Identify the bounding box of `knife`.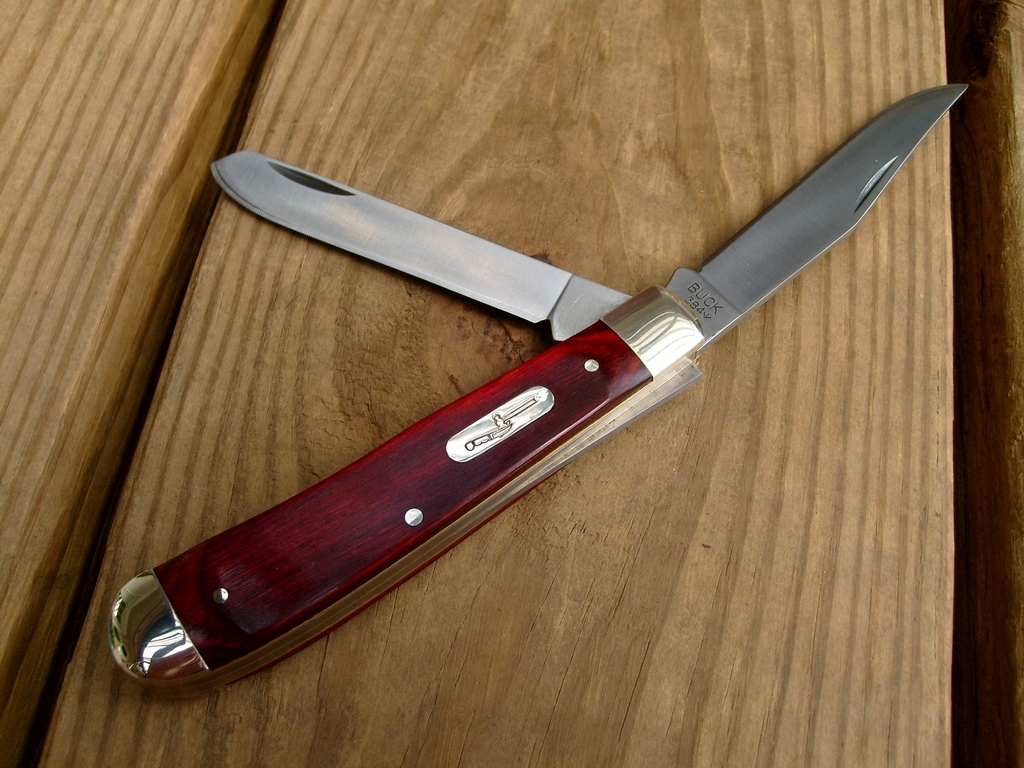
{"left": 105, "top": 81, "right": 972, "bottom": 706}.
